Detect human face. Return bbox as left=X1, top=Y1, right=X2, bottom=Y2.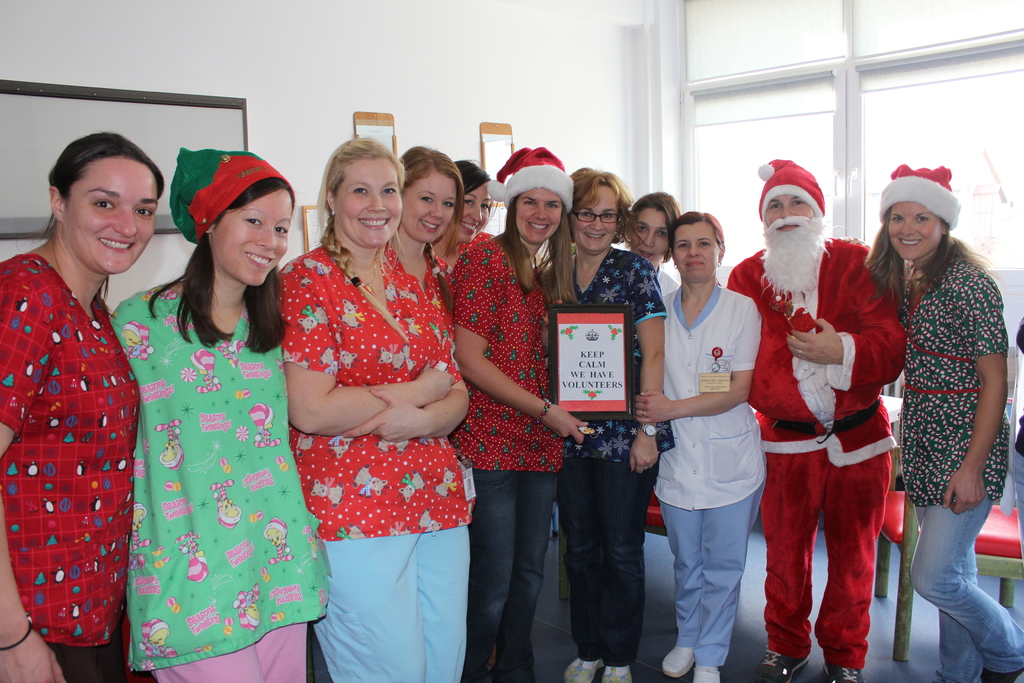
left=337, top=159, right=404, bottom=250.
